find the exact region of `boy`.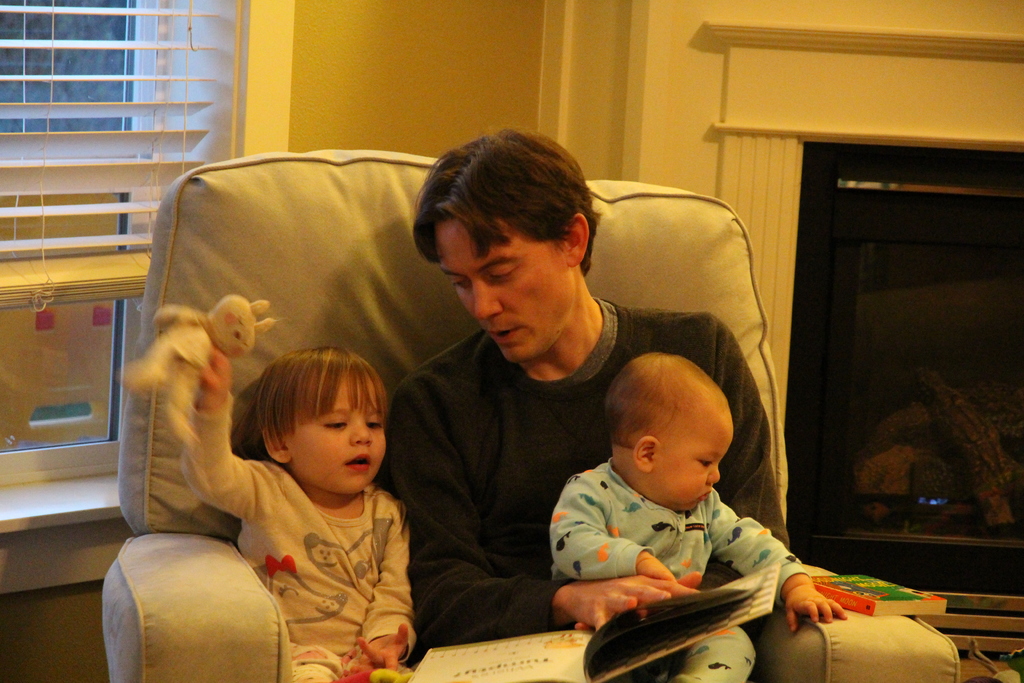
Exact region: (left=550, top=350, right=850, bottom=682).
